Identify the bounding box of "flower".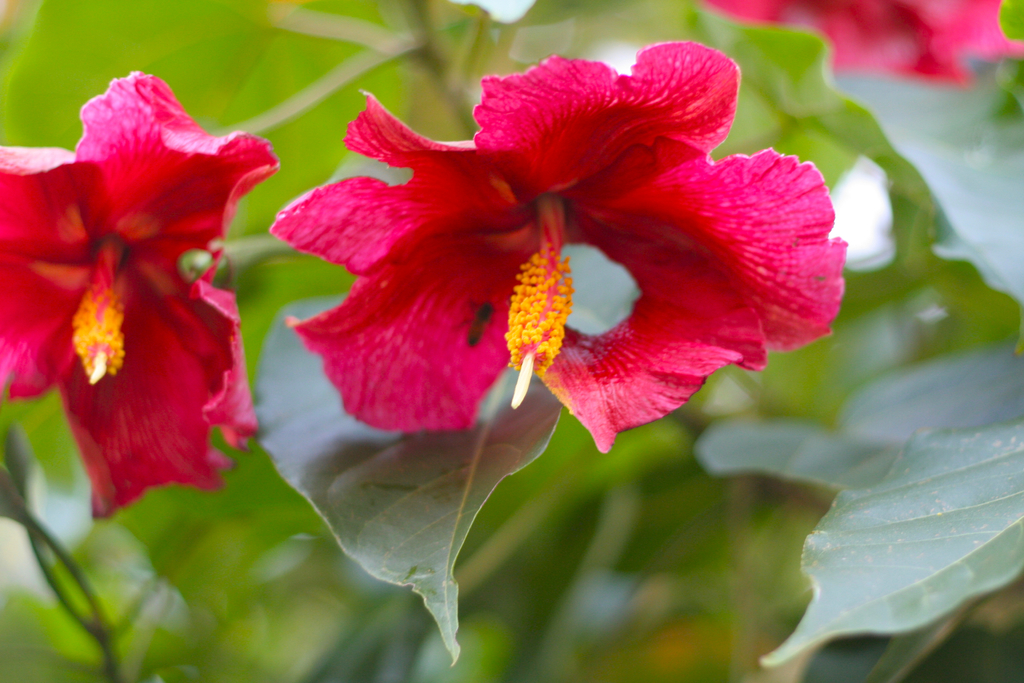
crop(0, 72, 284, 523).
